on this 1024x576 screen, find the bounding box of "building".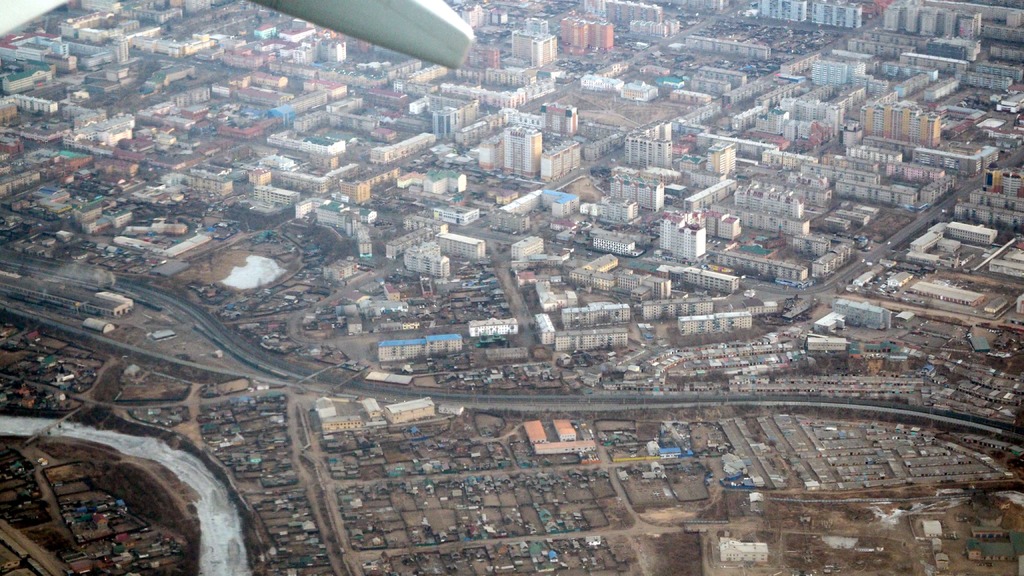
Bounding box: 556:330:624:351.
